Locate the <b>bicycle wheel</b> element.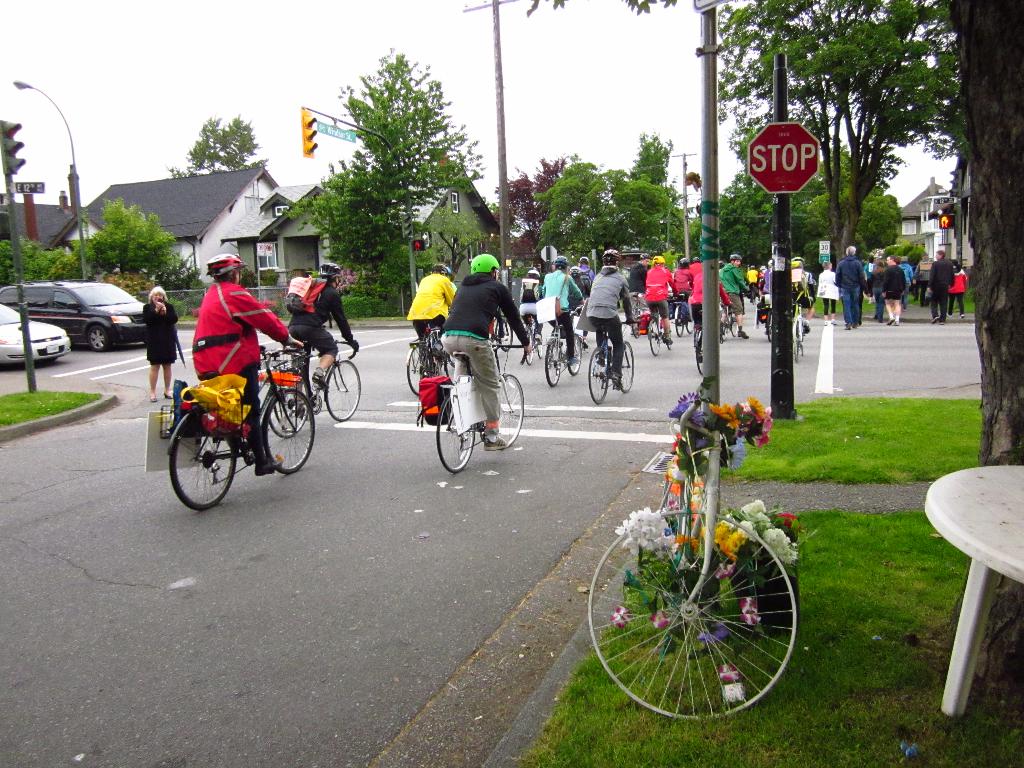
Element bbox: 728, 308, 738, 337.
